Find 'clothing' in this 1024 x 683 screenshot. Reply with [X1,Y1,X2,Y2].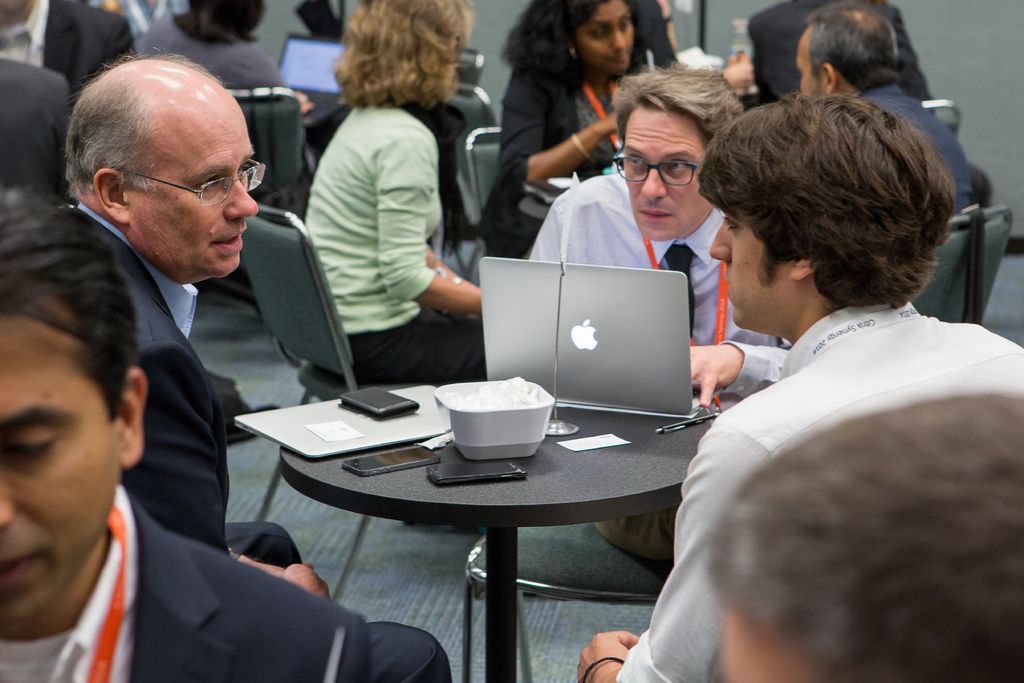
[301,105,481,386].
